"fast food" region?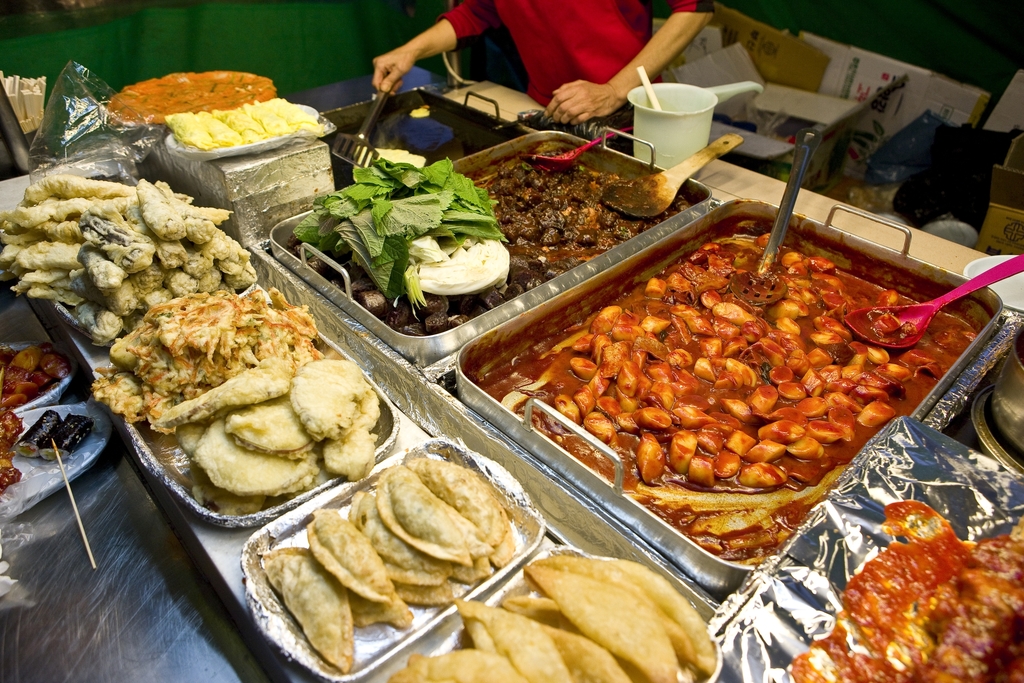
0,413,26,490
